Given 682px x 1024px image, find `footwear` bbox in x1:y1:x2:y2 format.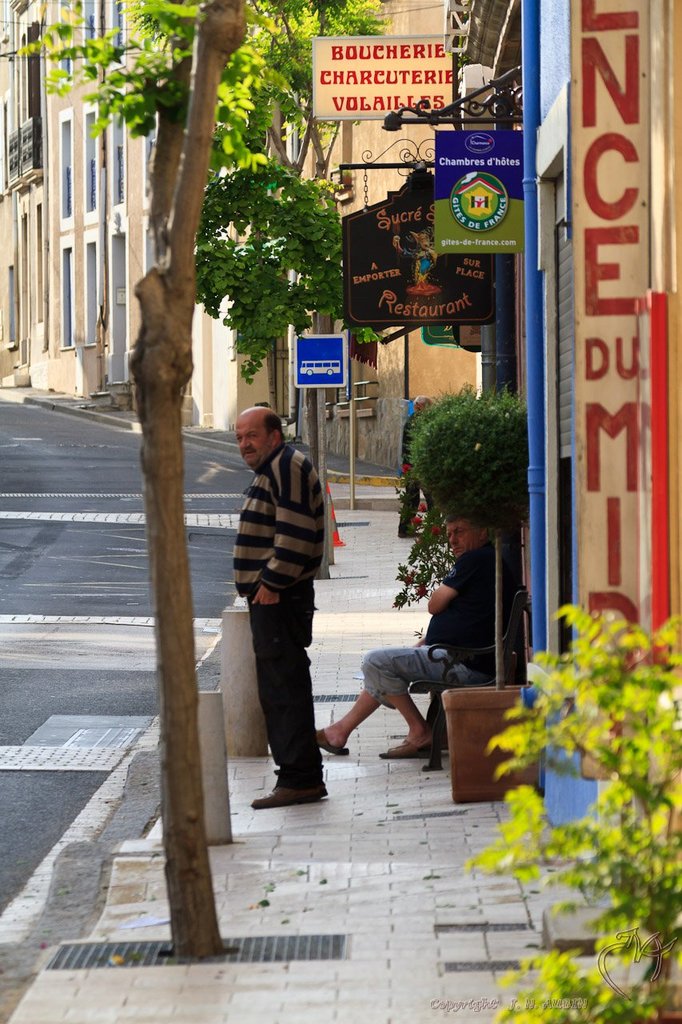
376:740:425:758.
